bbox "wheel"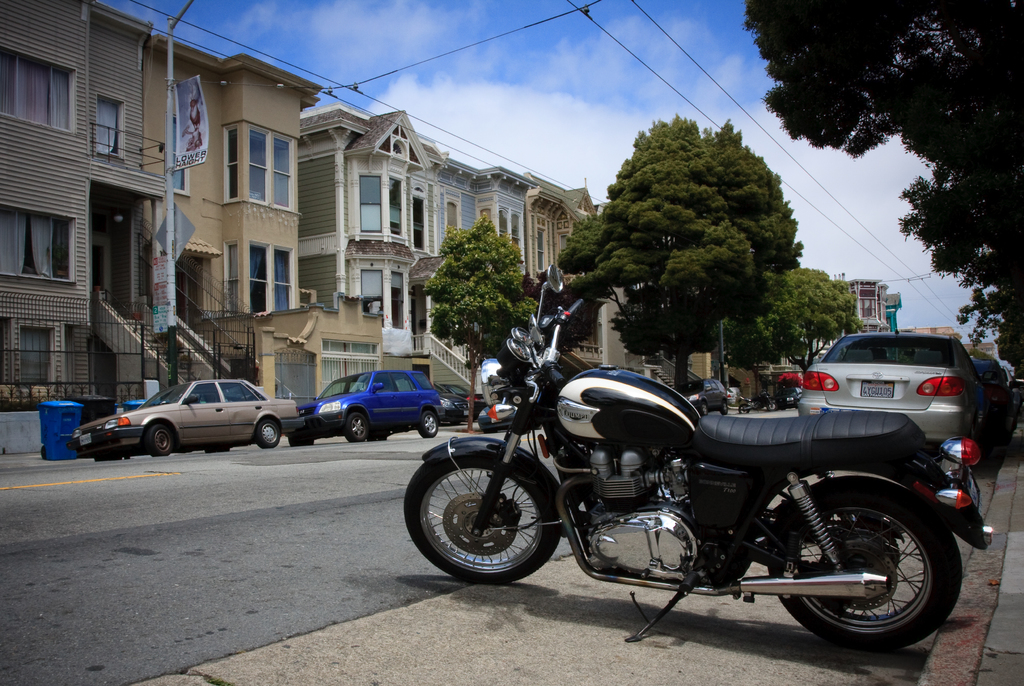
[x1=739, y1=404, x2=749, y2=413]
